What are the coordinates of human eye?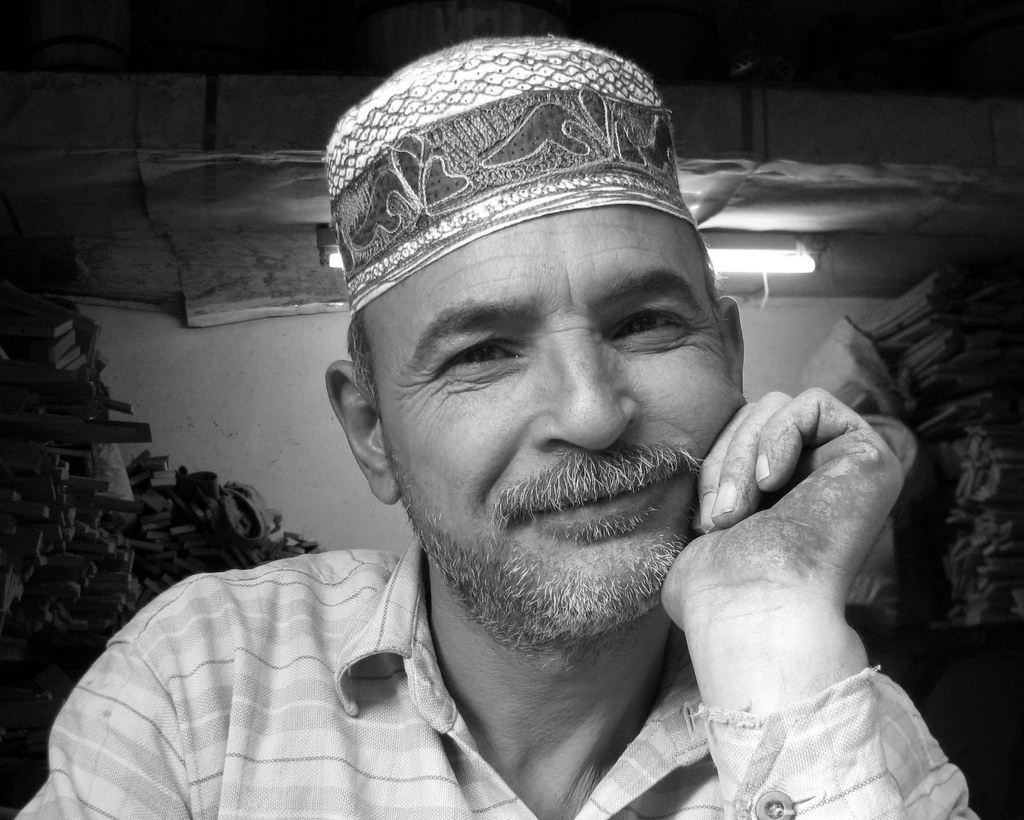
l=603, t=298, r=693, b=356.
